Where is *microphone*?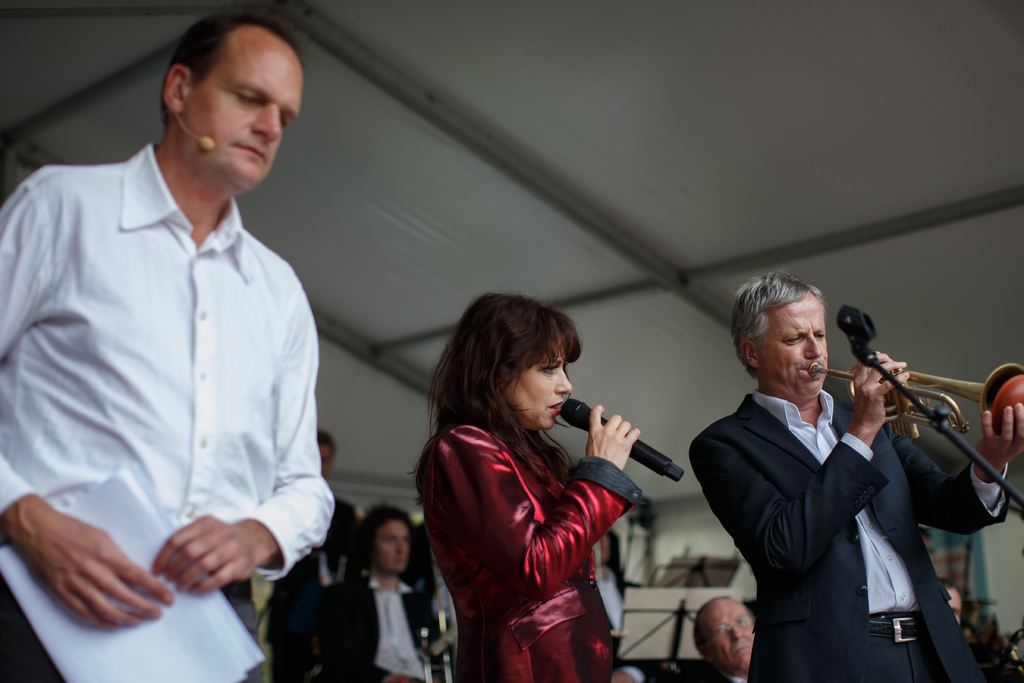
crop(559, 397, 684, 485).
